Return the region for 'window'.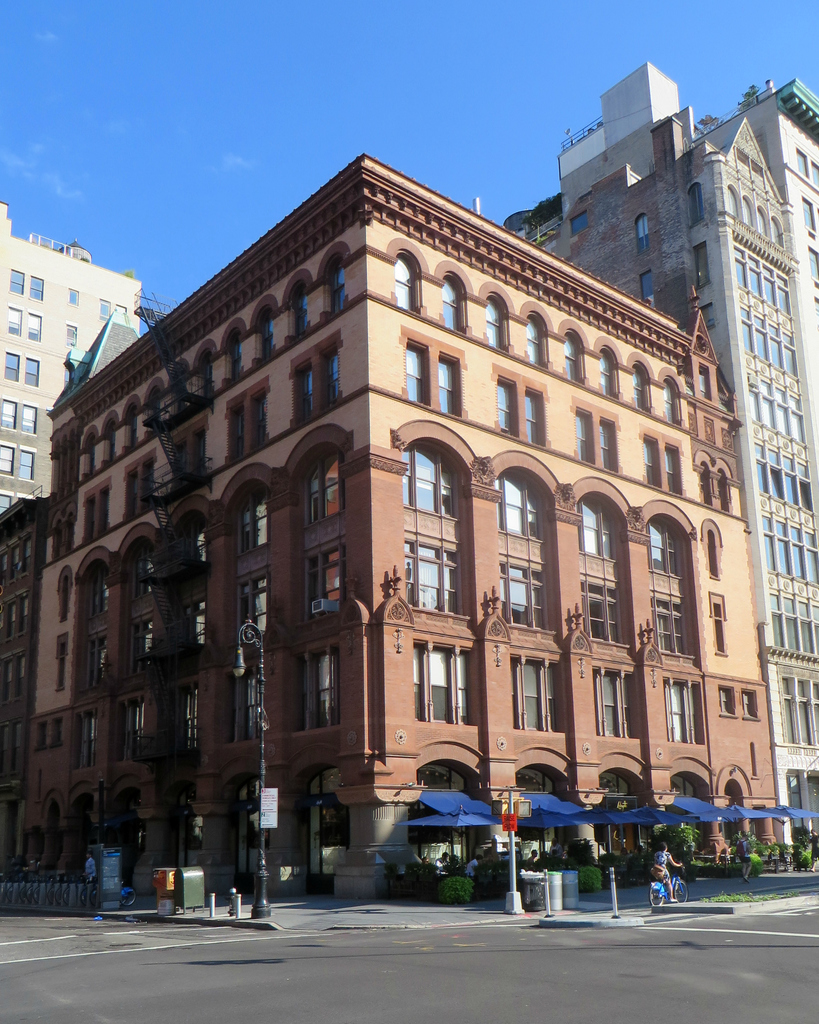
[399,531,482,619].
